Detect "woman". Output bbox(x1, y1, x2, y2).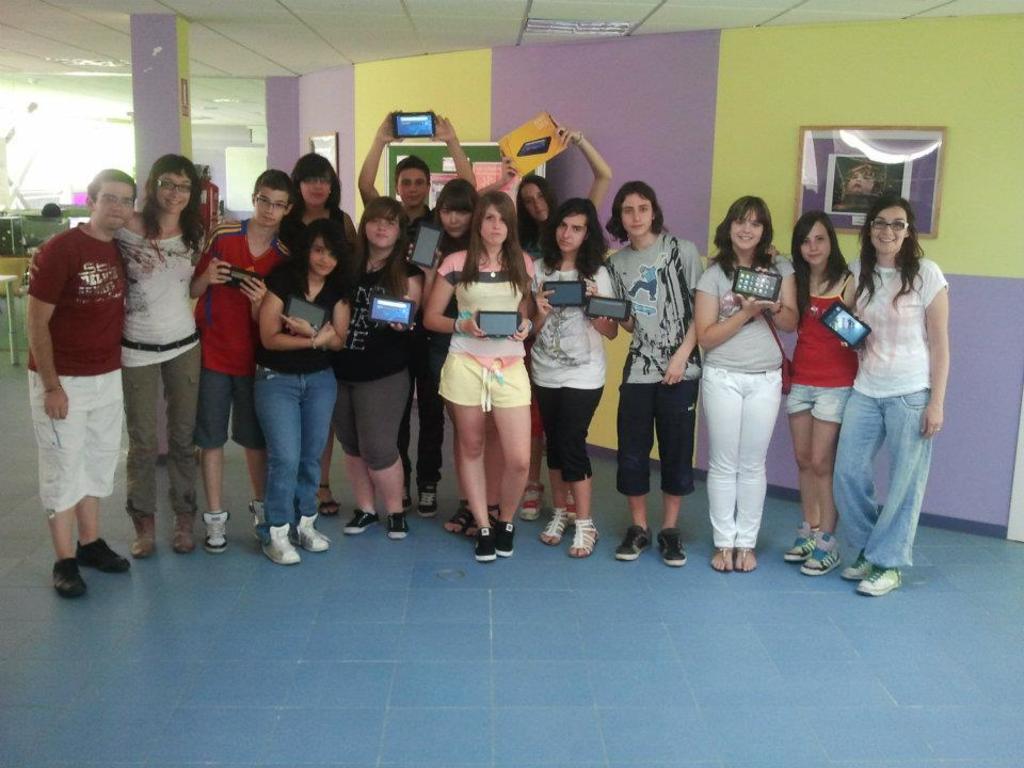
bbox(515, 132, 617, 521).
